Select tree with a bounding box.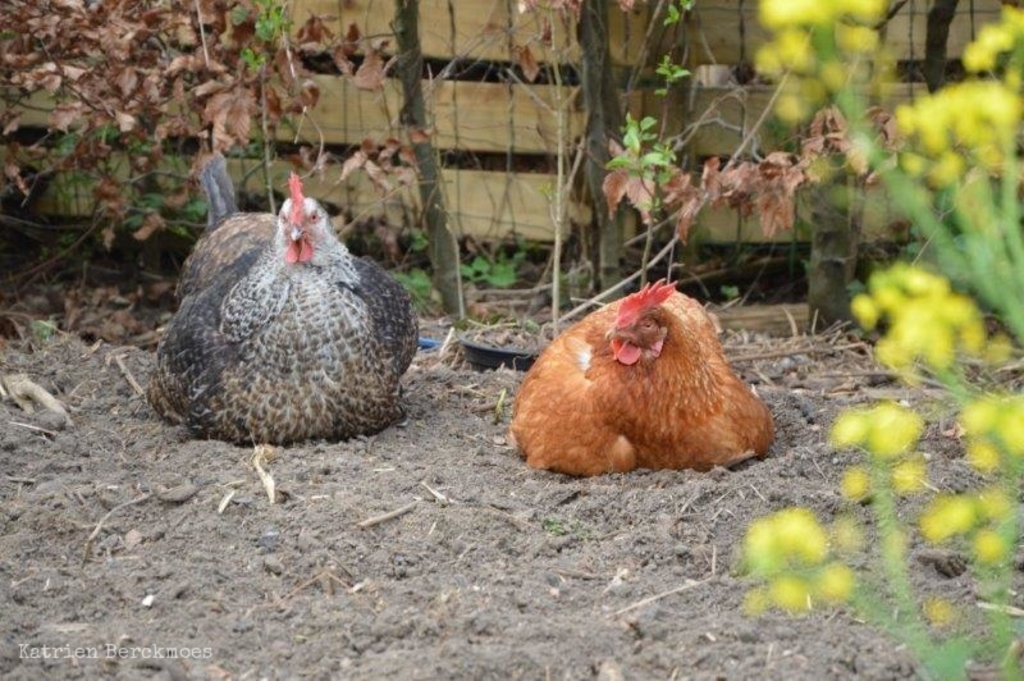
pyautogui.locateOnScreen(393, 0, 475, 312).
